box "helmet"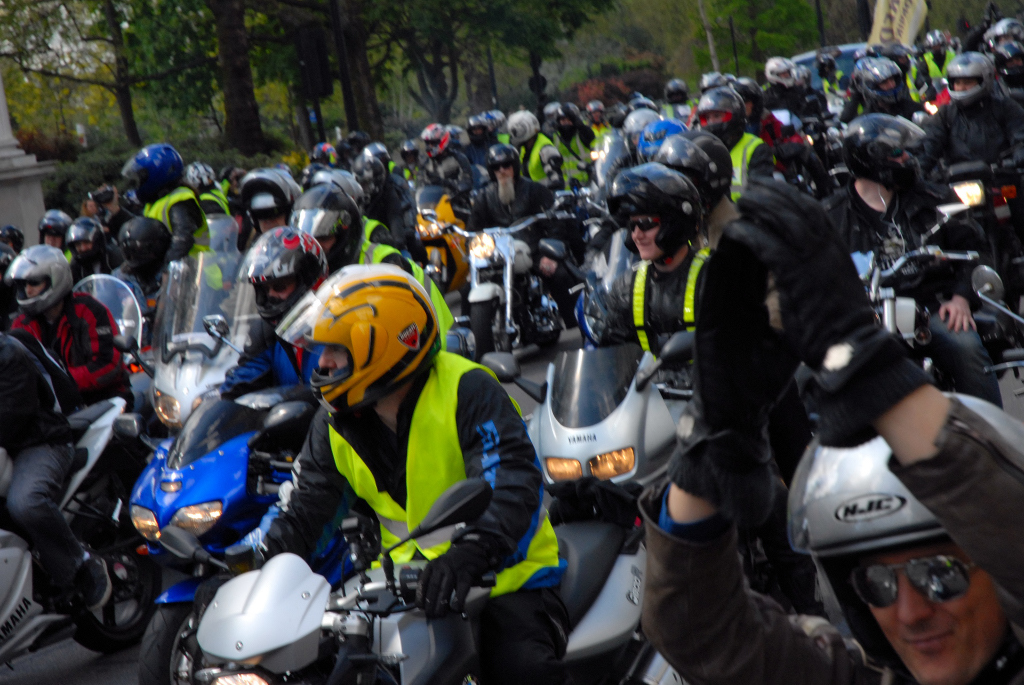
88 186 120 223
